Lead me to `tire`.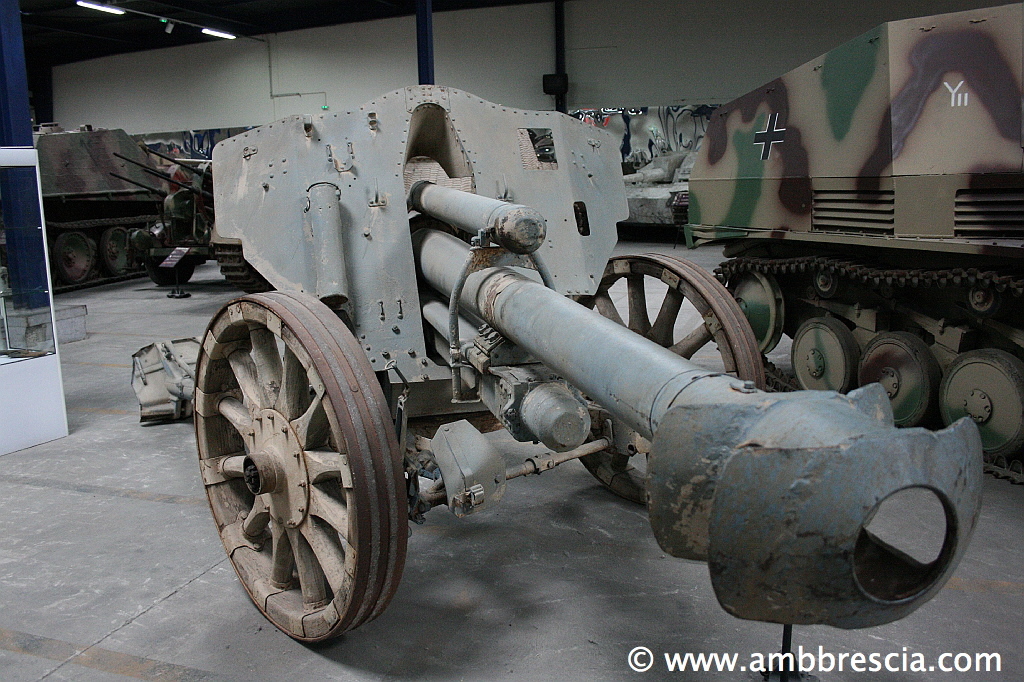
Lead to region(790, 316, 862, 393).
